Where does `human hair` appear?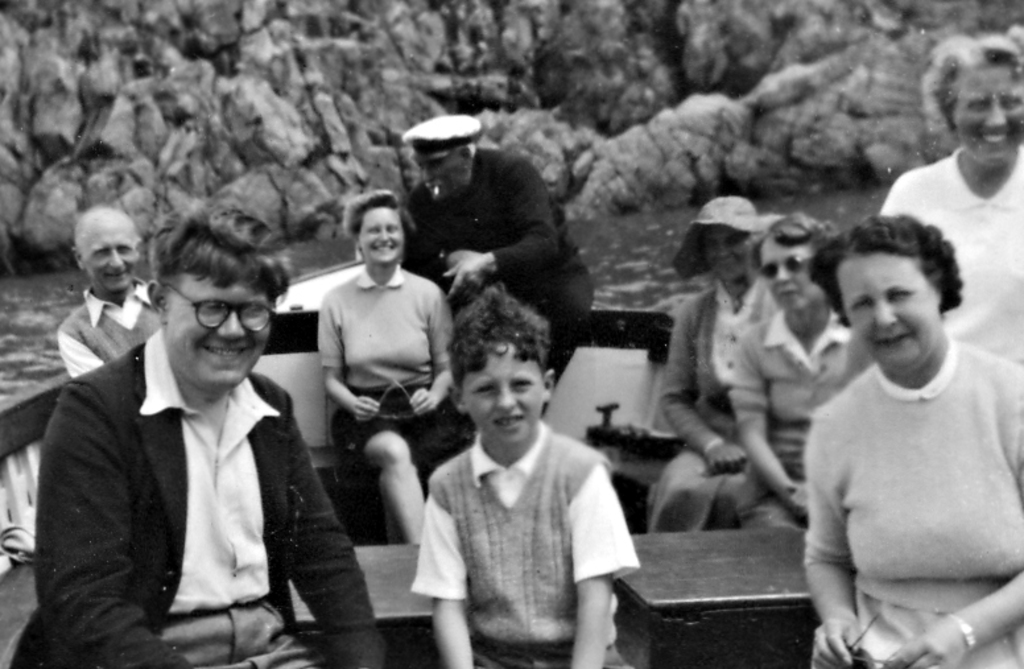
Appears at detection(740, 207, 839, 271).
